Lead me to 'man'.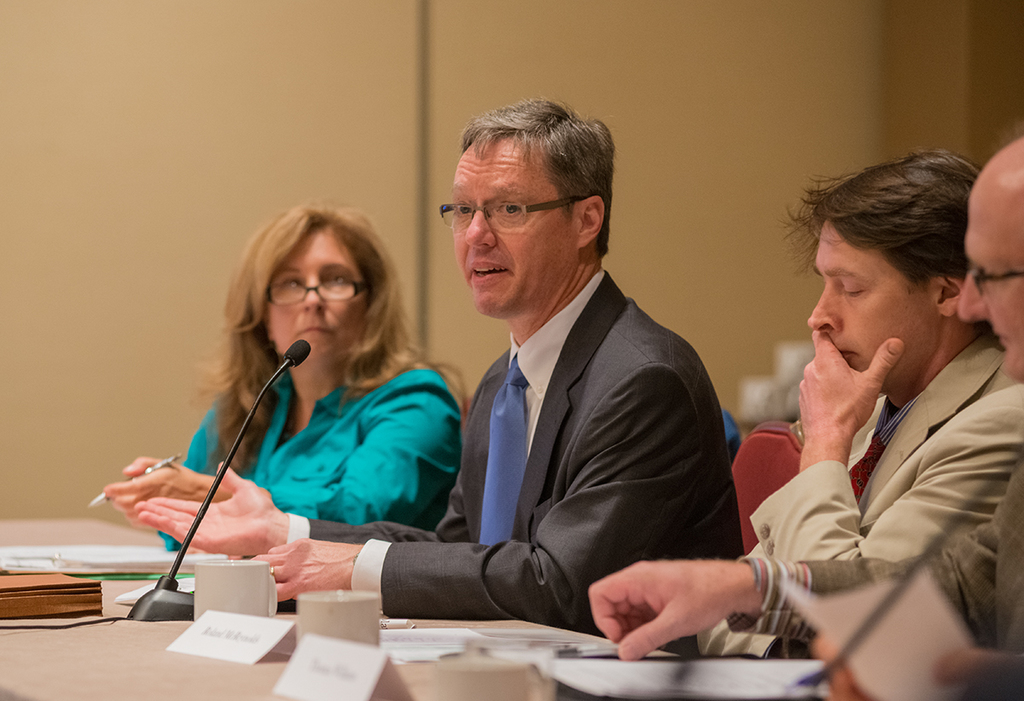
Lead to bbox(594, 136, 1023, 700).
